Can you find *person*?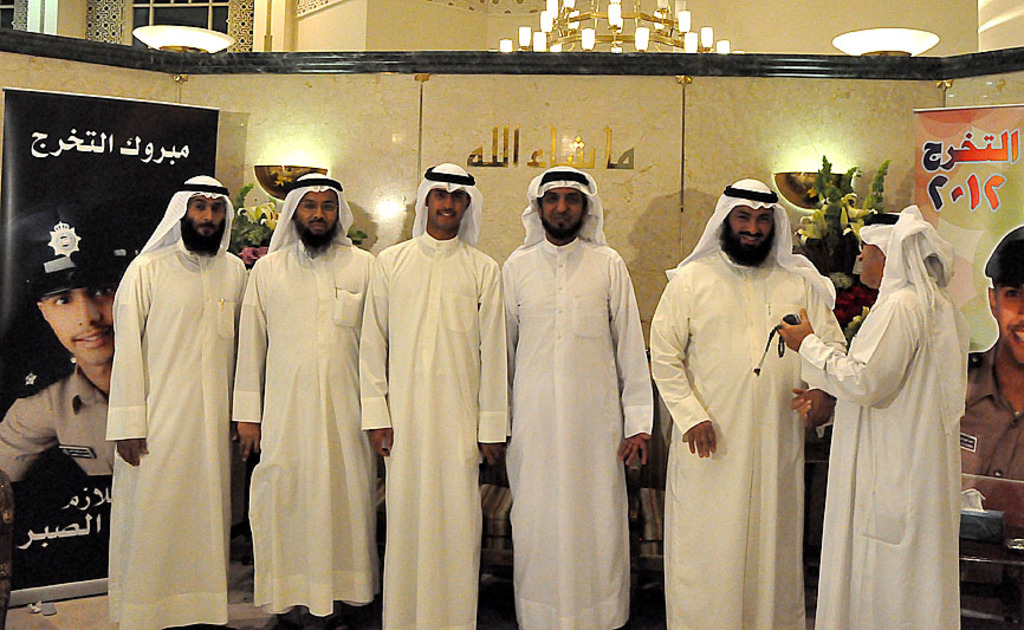
Yes, bounding box: [101,169,252,629].
